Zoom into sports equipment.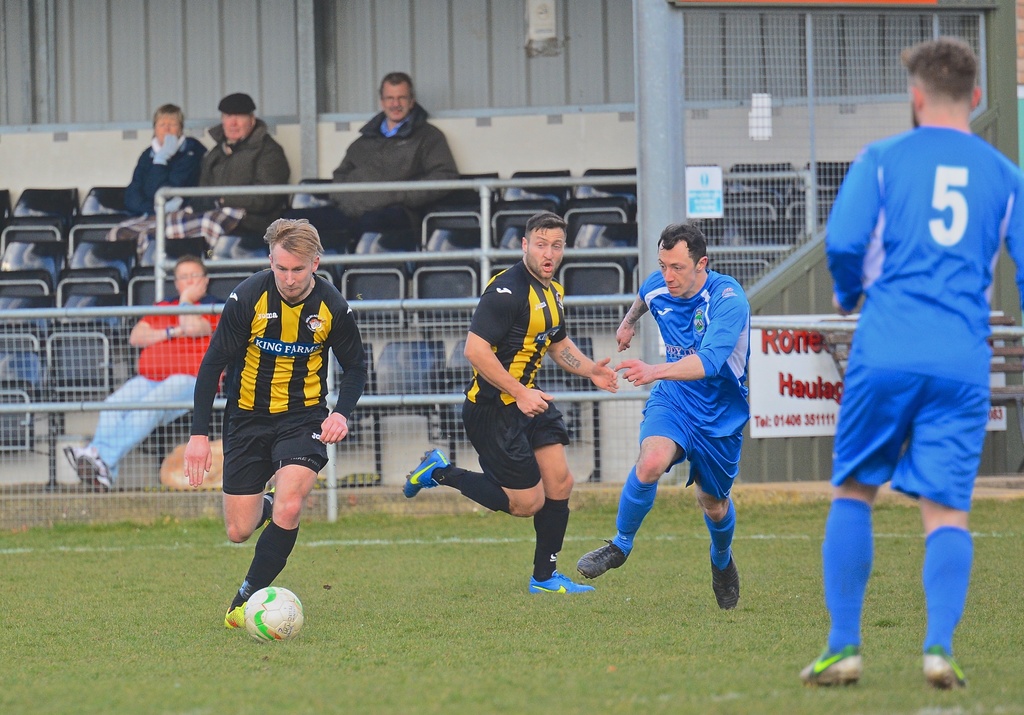
Zoom target: box=[525, 568, 598, 596].
